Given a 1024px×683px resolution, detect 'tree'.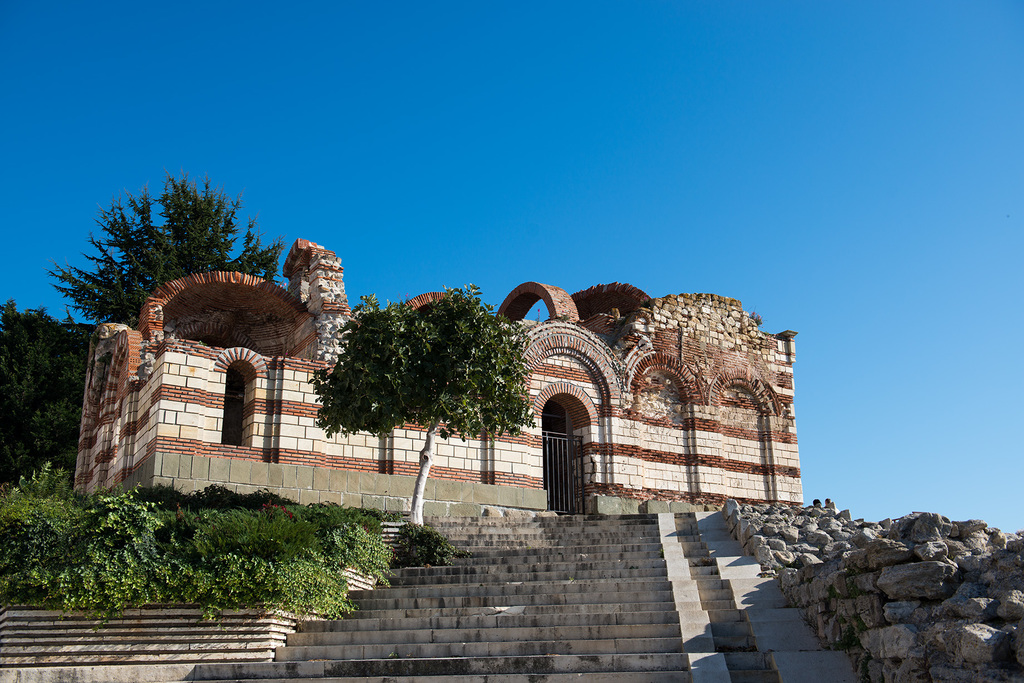
box(51, 168, 290, 328).
